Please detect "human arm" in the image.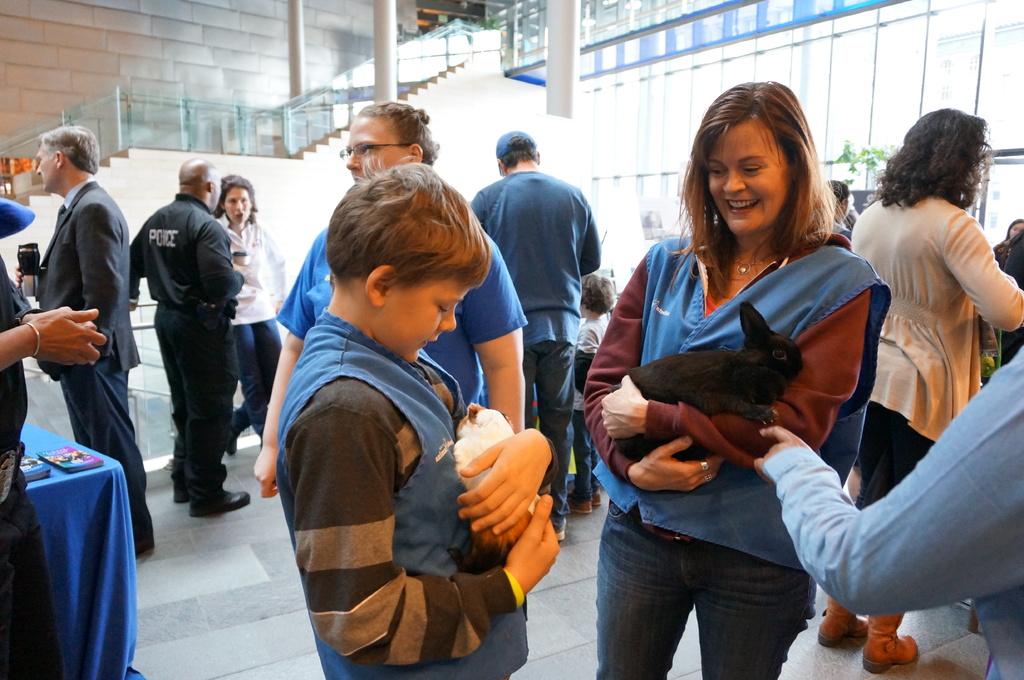
(left=591, top=274, right=876, bottom=463).
